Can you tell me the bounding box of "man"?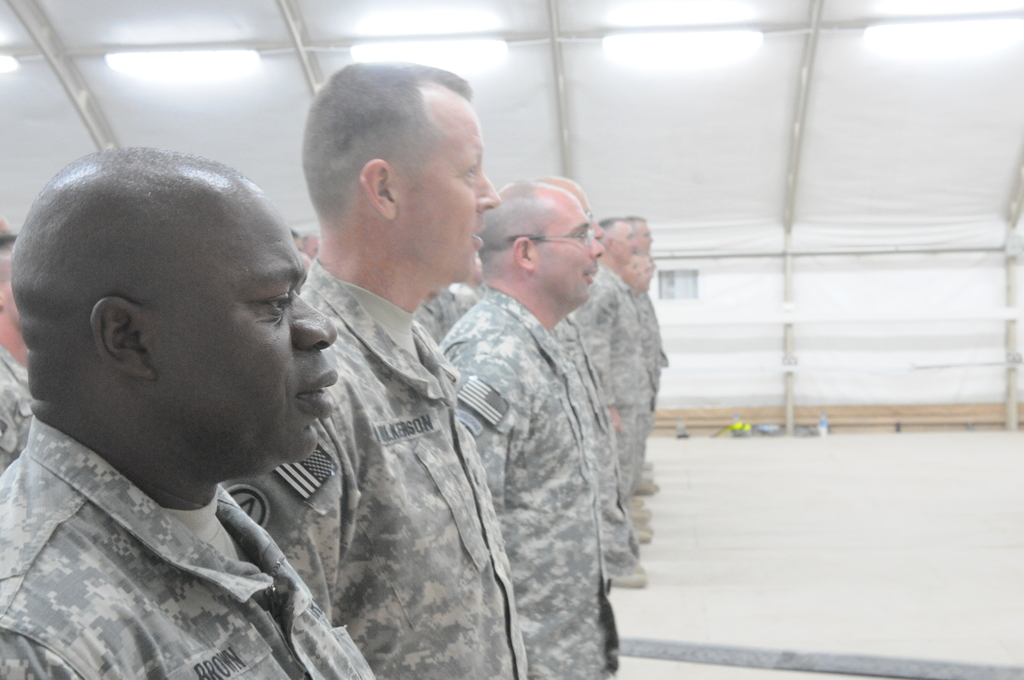
box=[540, 169, 646, 587].
